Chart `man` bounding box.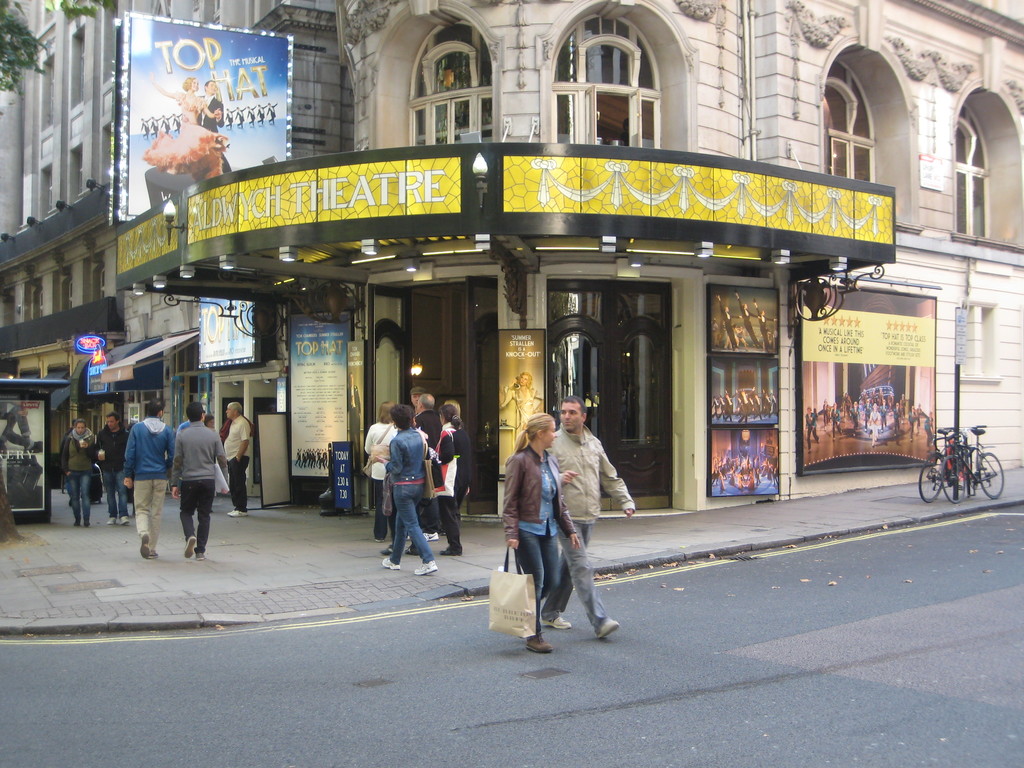
Charted: (750,296,779,355).
